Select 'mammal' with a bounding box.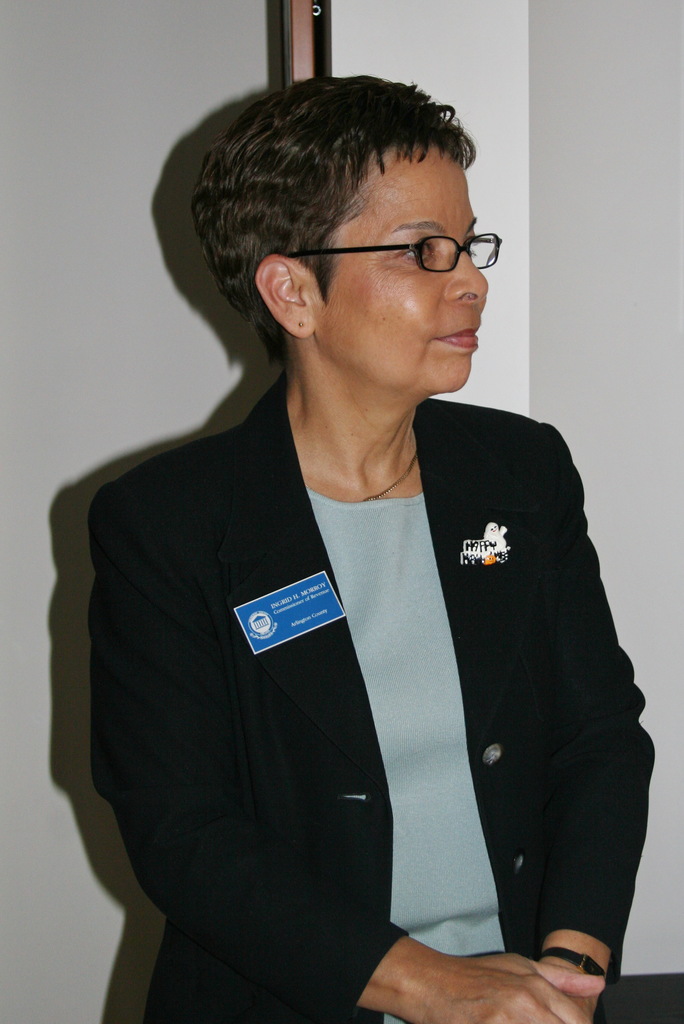
[x1=41, y1=125, x2=683, y2=1023].
